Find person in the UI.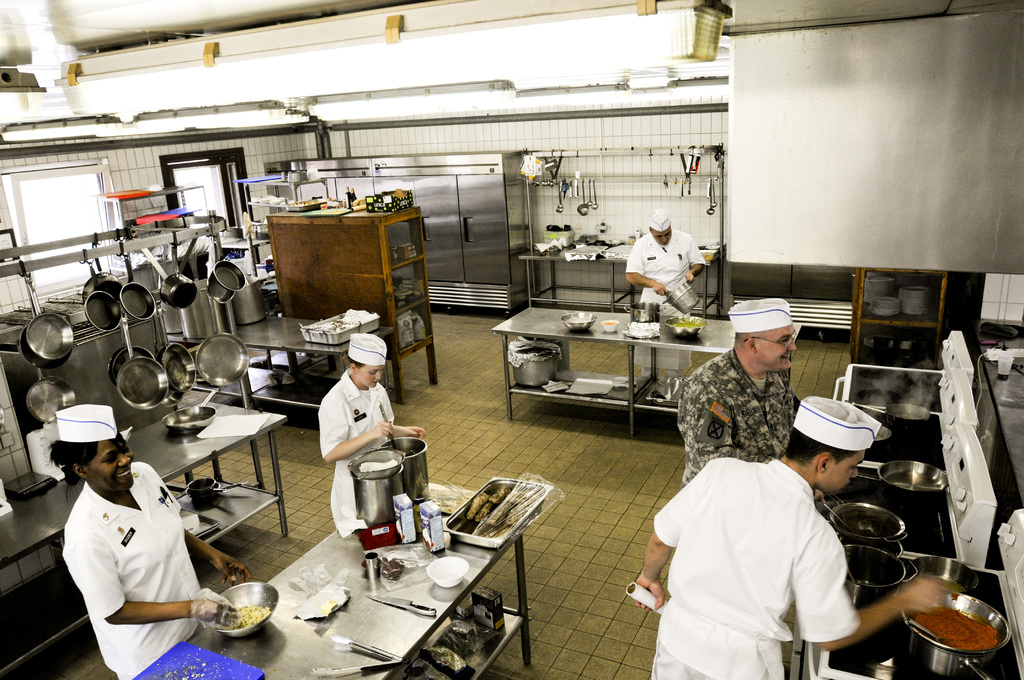
UI element at (left=632, top=395, right=954, bottom=679).
